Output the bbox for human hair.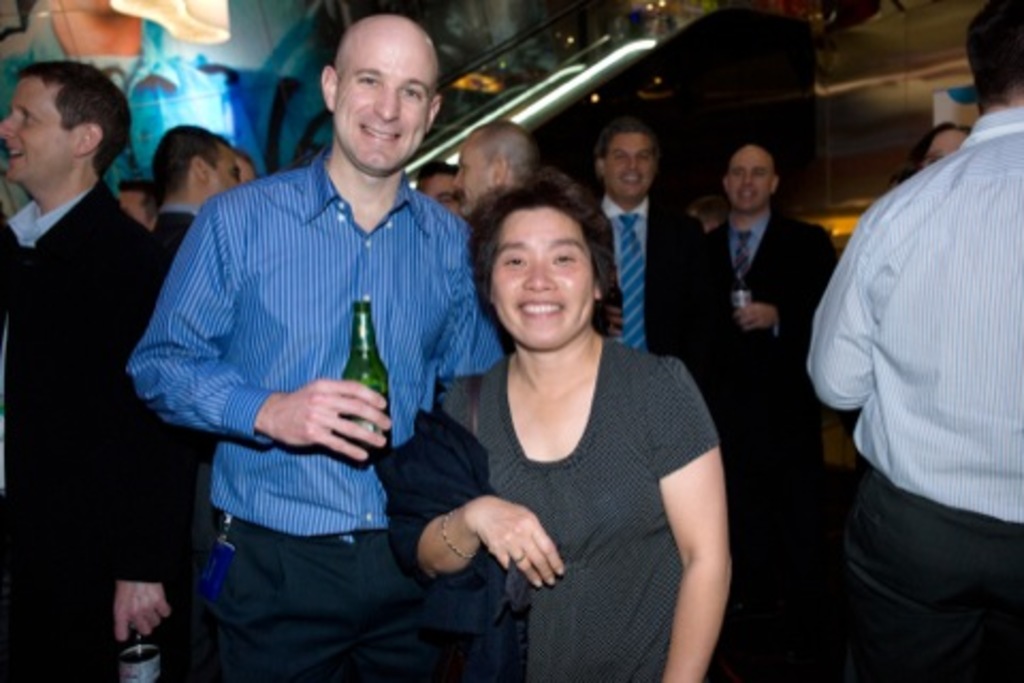
detection(463, 171, 623, 367).
